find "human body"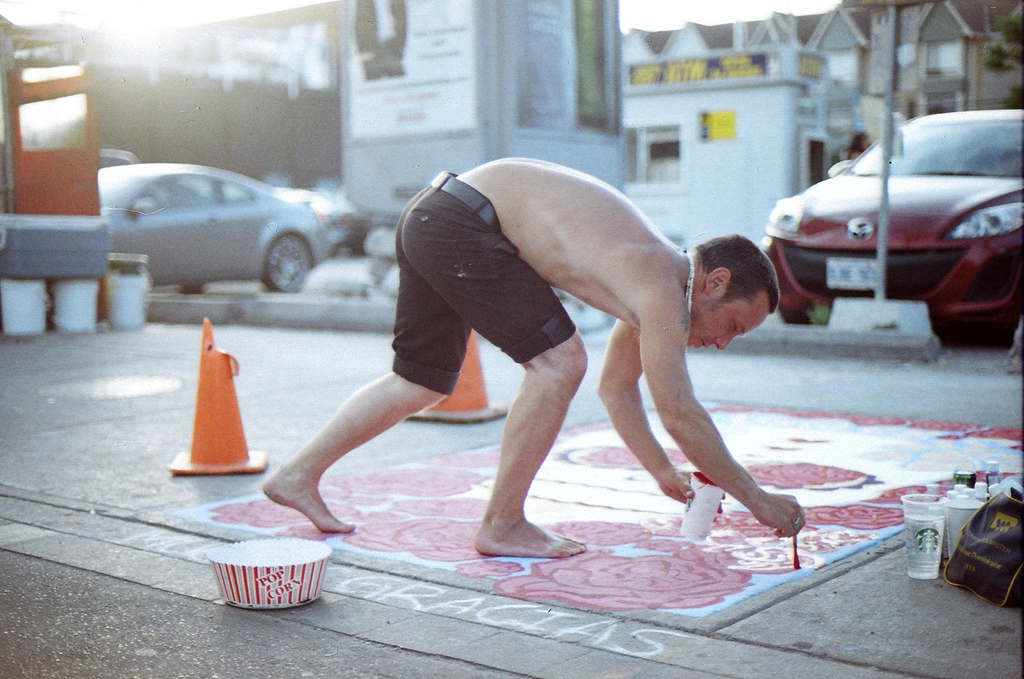
locate(350, 0, 411, 74)
